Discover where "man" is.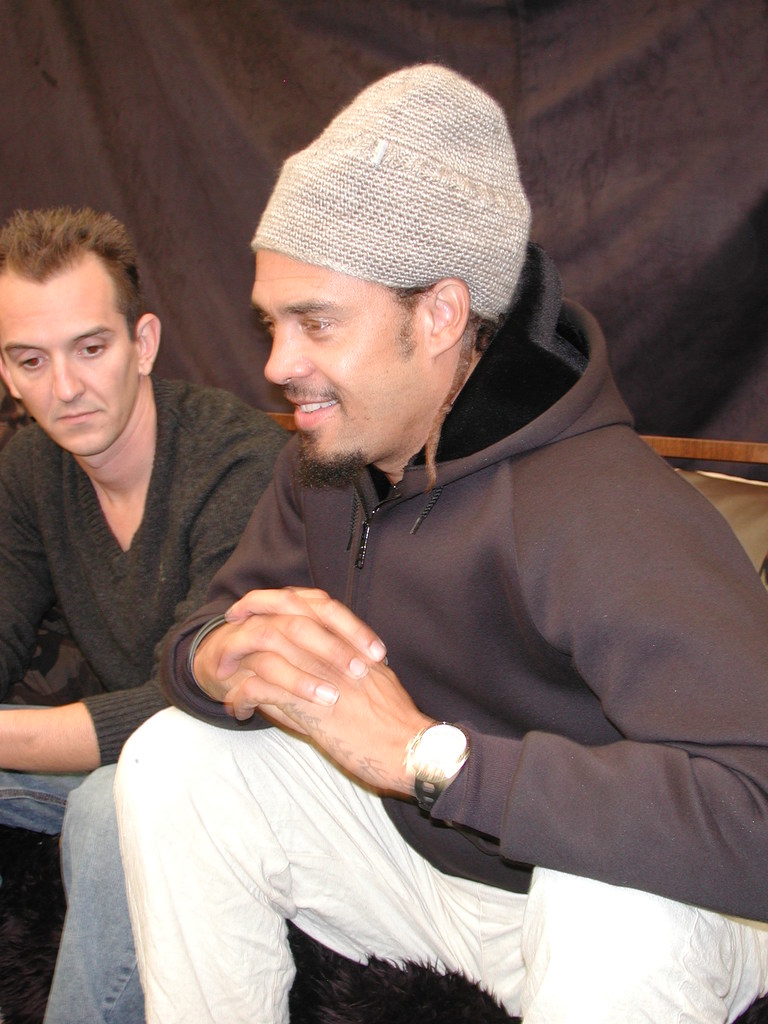
Discovered at BBox(106, 63, 767, 1023).
